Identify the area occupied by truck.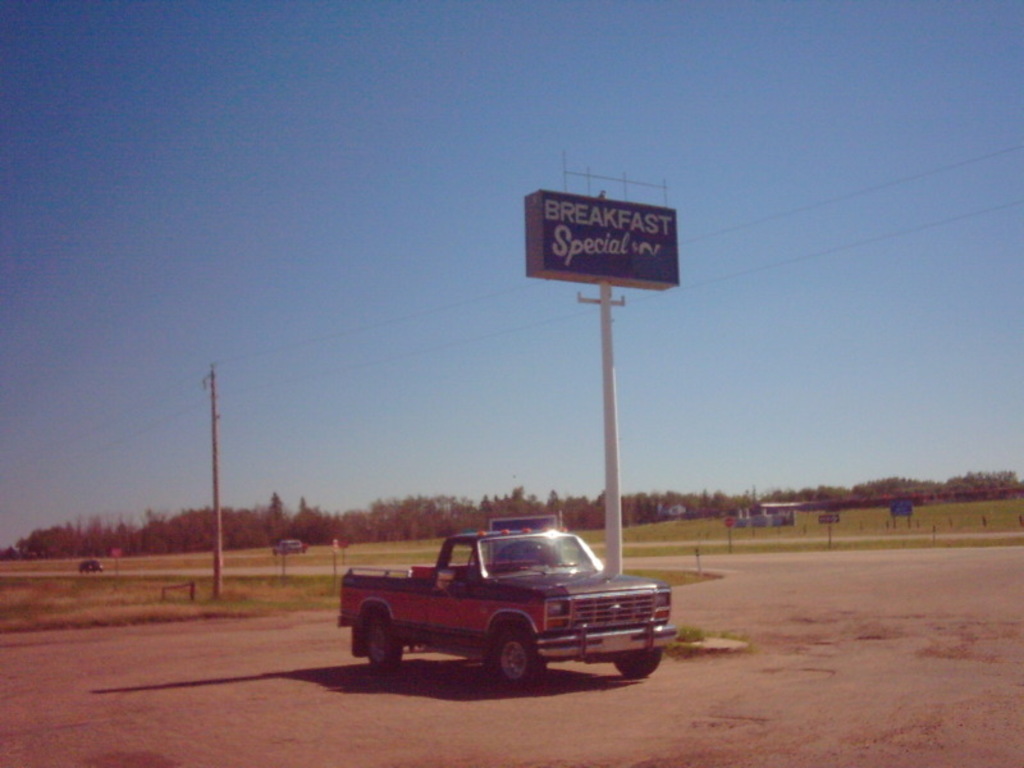
Area: region(333, 525, 680, 690).
